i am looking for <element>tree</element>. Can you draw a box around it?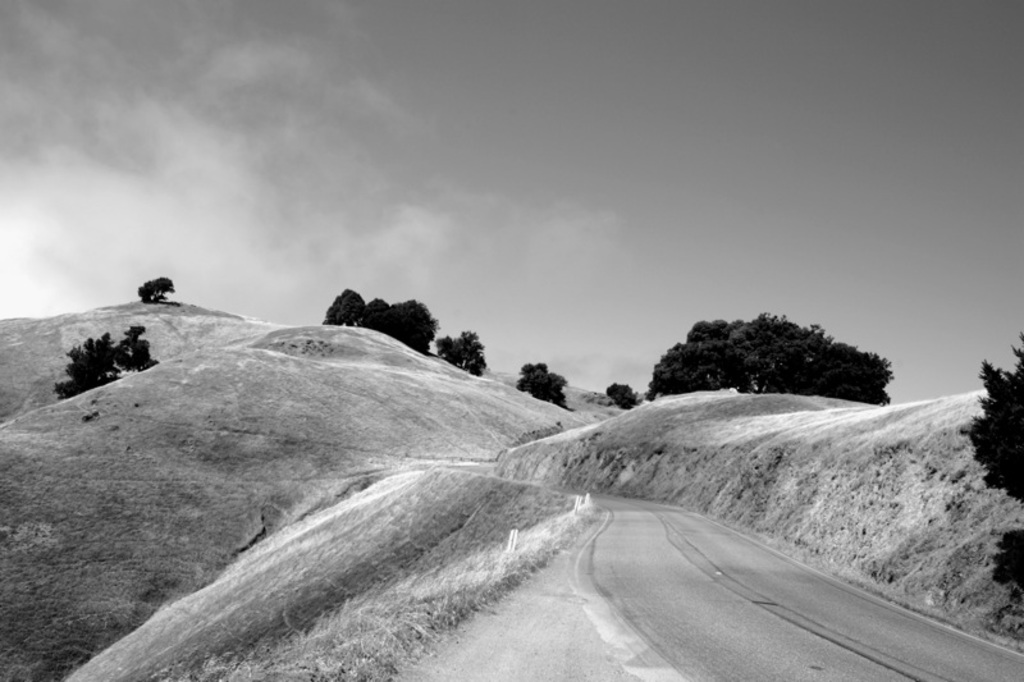
Sure, the bounding box is left=515, top=357, right=570, bottom=407.
